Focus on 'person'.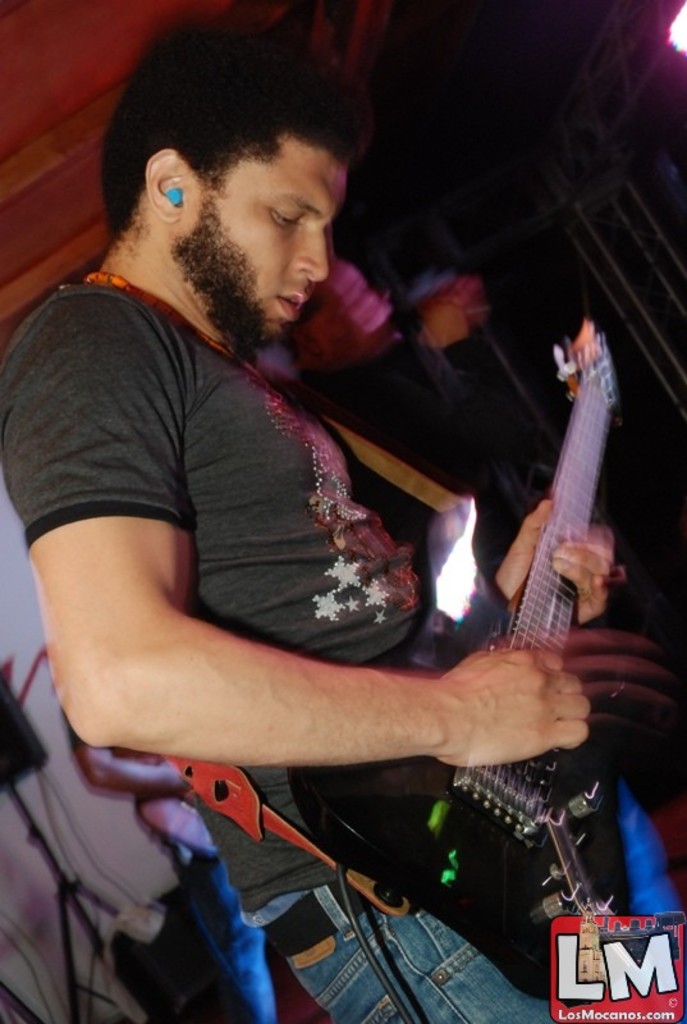
Focused at (x1=22, y1=24, x2=571, y2=960).
